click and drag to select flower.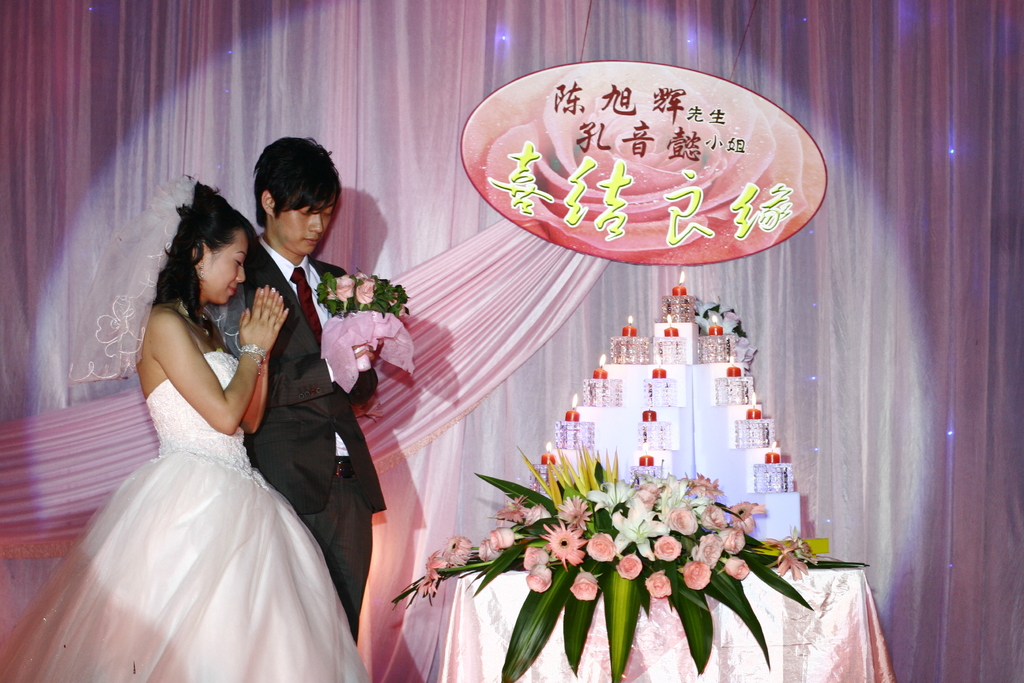
Selection: box(572, 571, 595, 596).
